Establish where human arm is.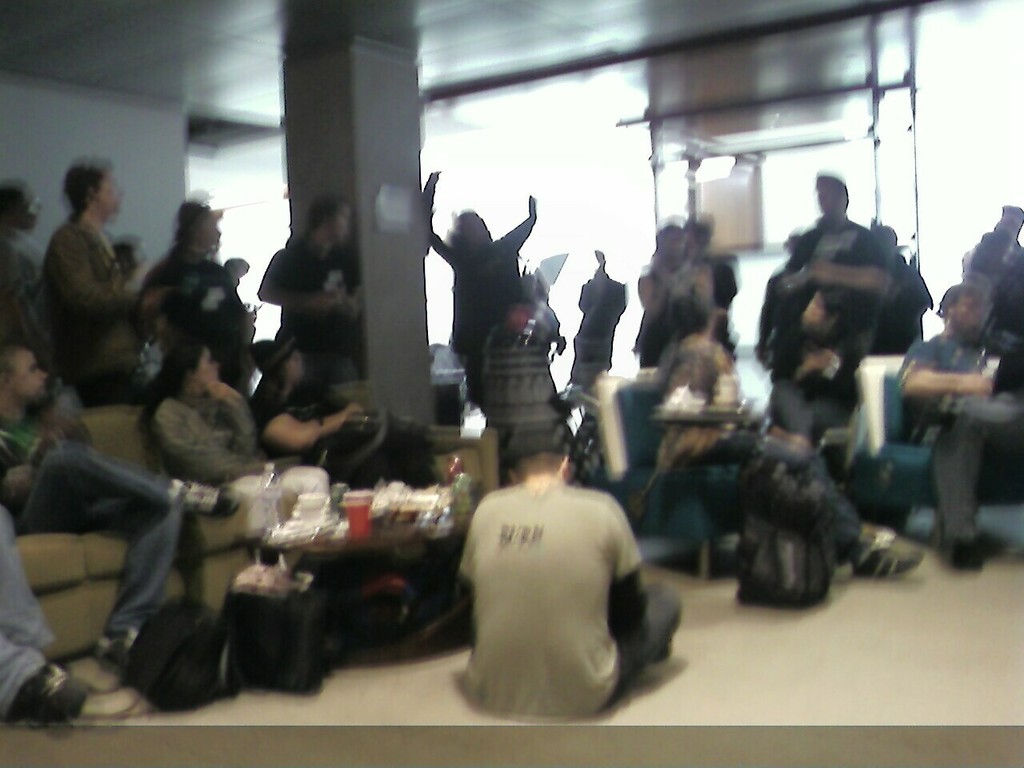
Established at l=62, t=232, r=182, b=318.
